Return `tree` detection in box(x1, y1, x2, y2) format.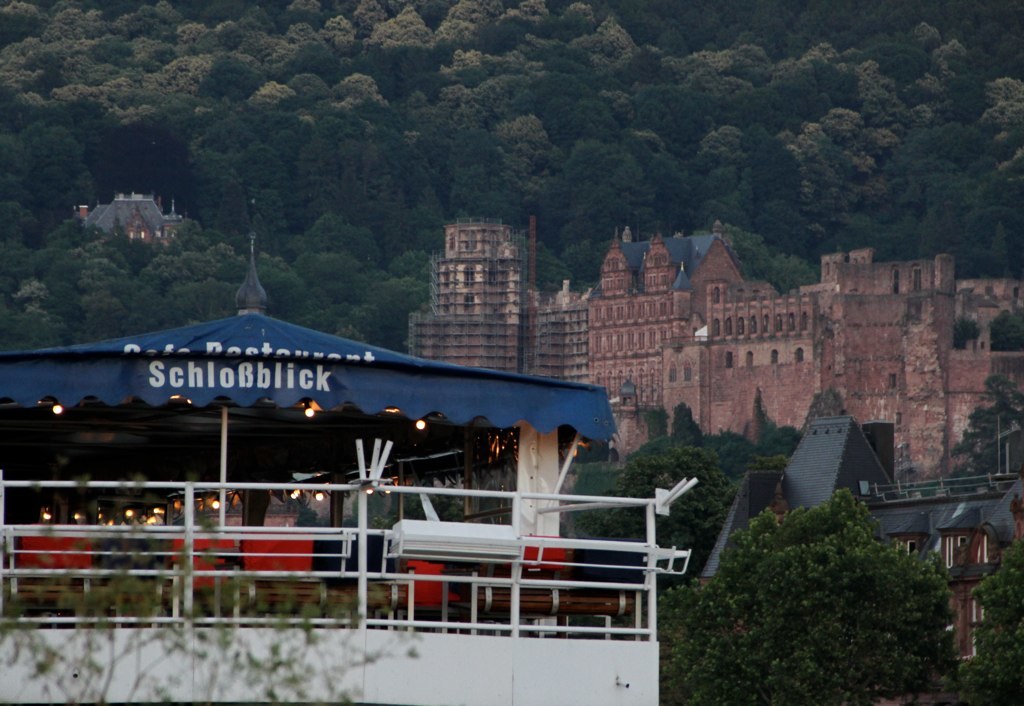
box(417, 0, 509, 40).
